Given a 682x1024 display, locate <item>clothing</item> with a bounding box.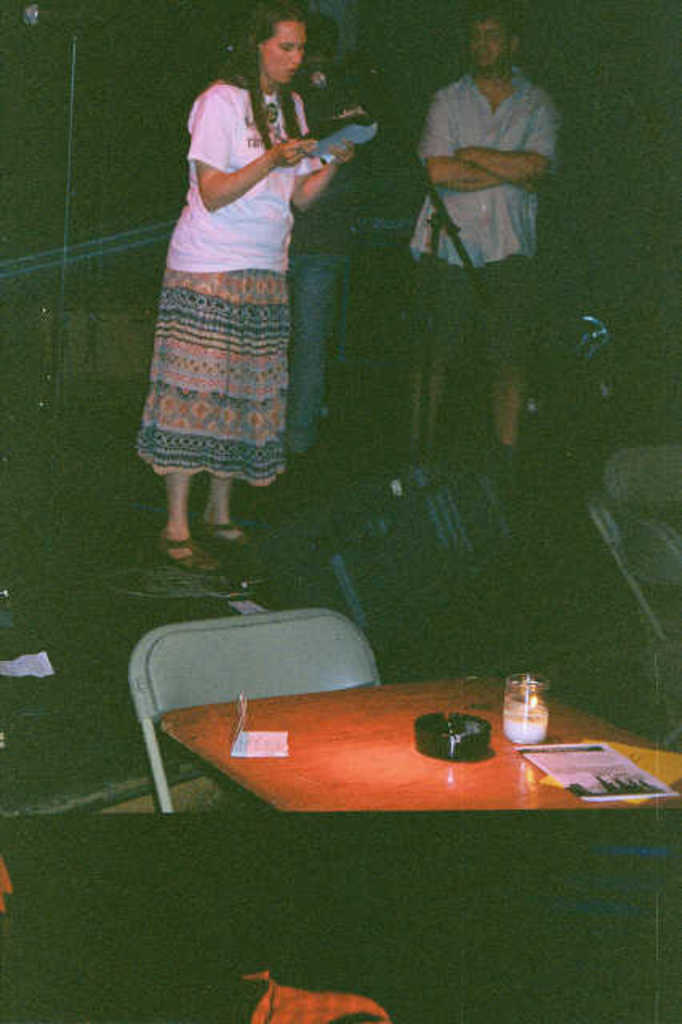
Located: {"x1": 403, "y1": 54, "x2": 560, "y2": 386}.
